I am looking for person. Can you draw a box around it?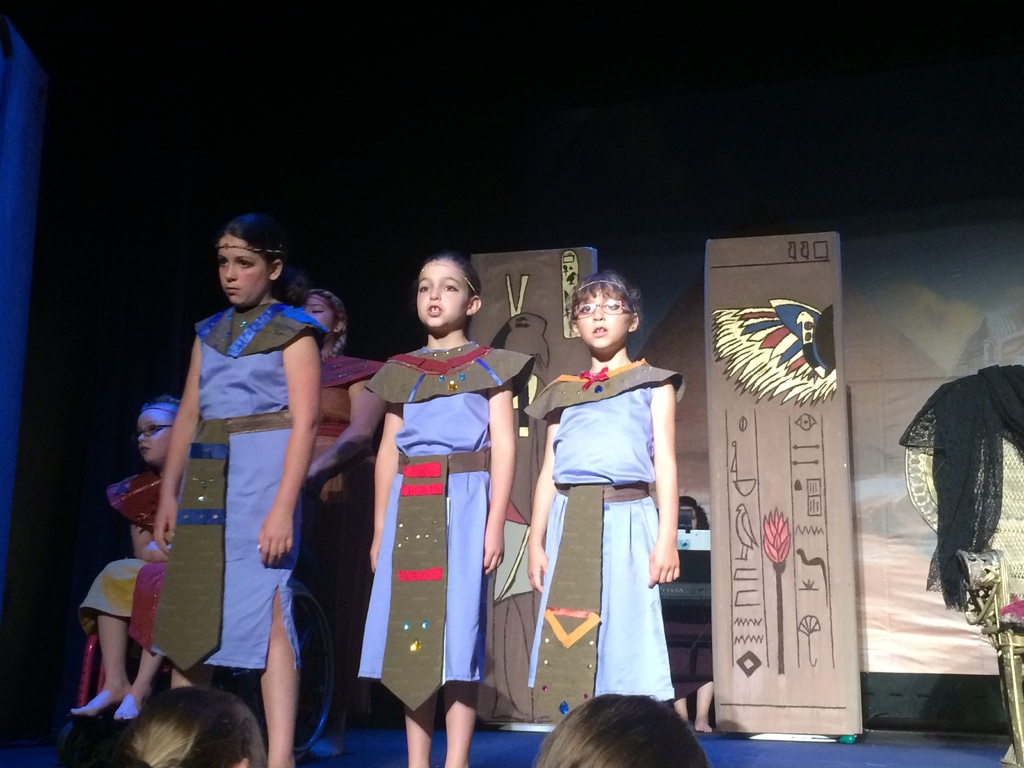
Sure, the bounding box is bbox(100, 683, 260, 767).
